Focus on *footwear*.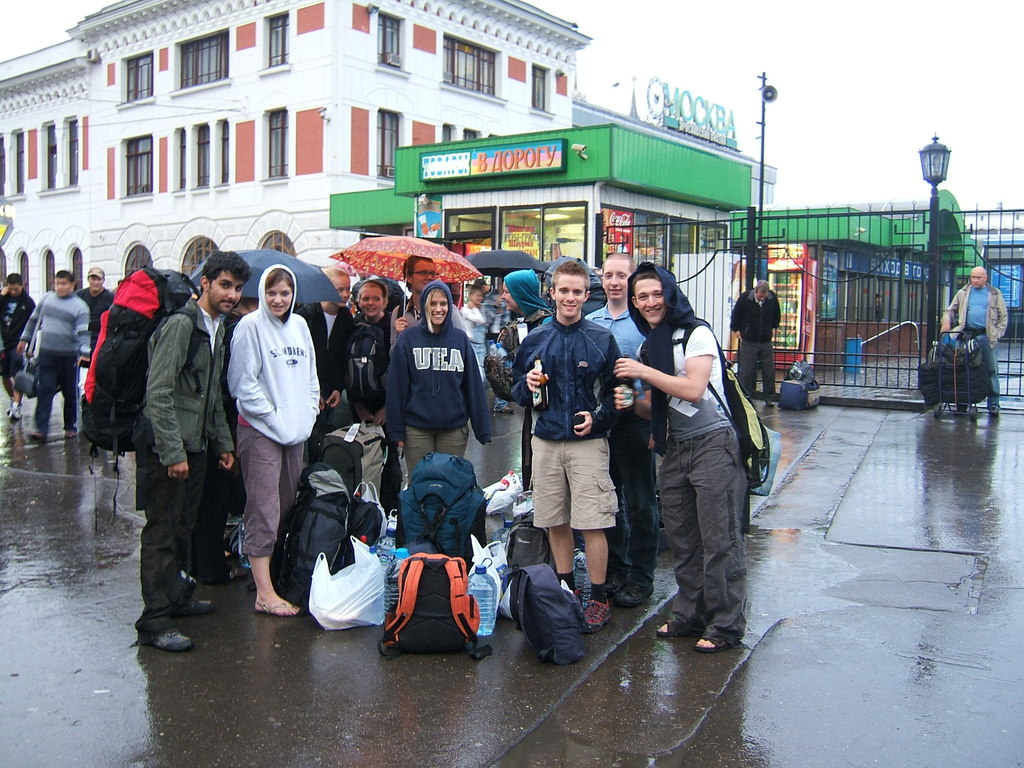
Focused at (x1=148, y1=628, x2=194, y2=652).
